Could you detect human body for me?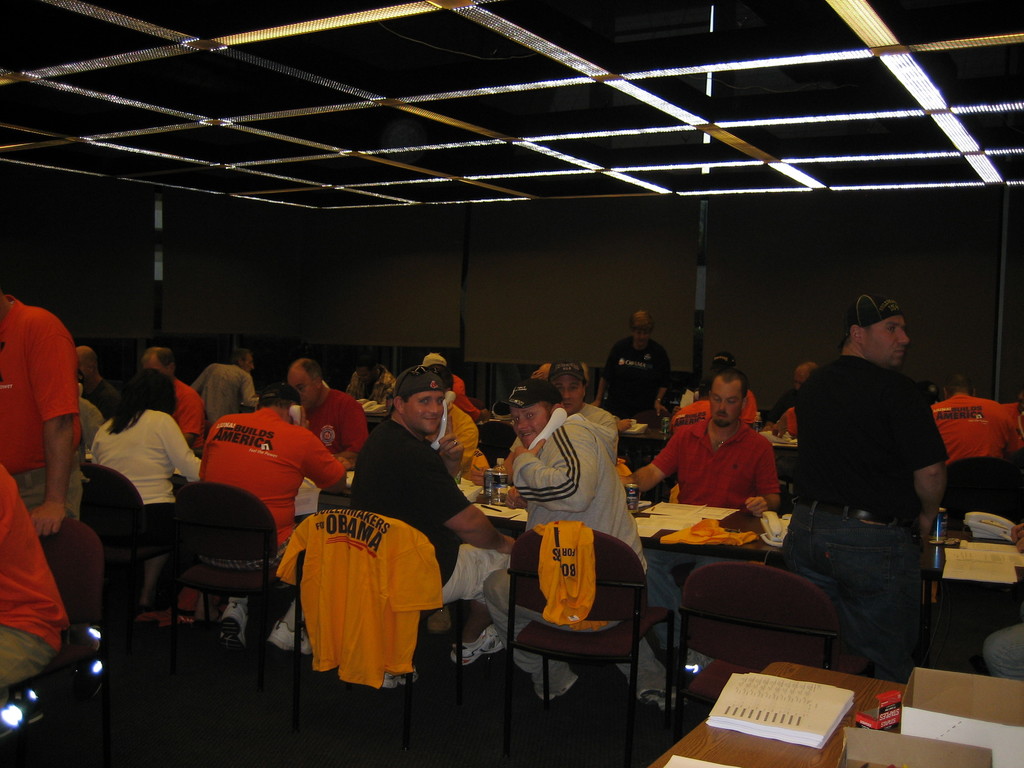
Detection result: (x1=590, y1=329, x2=671, y2=442).
